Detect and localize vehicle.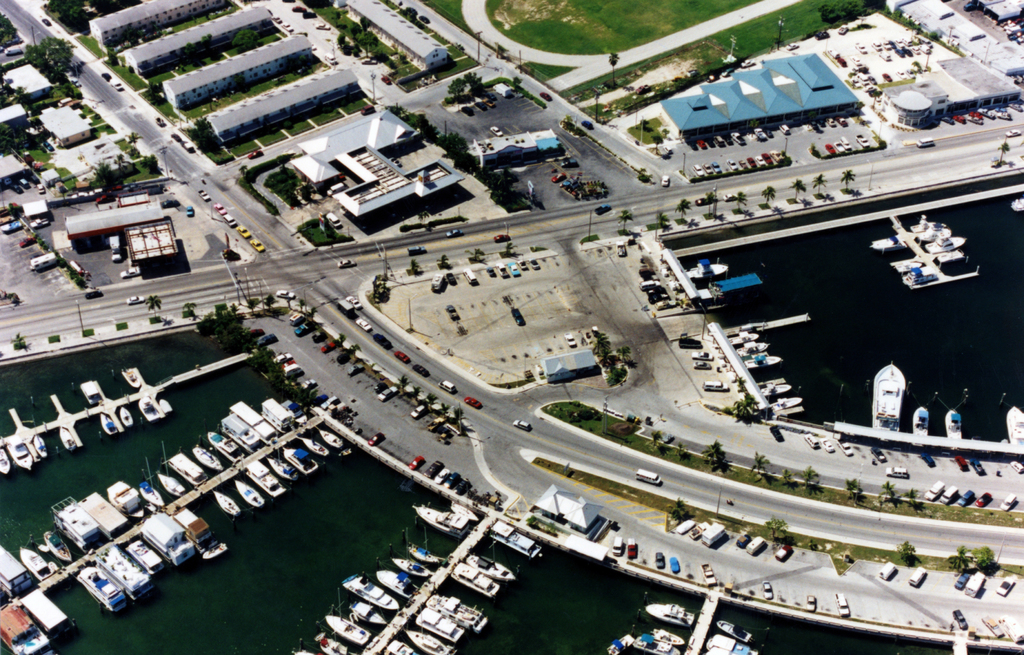
Localized at (x1=952, y1=610, x2=968, y2=631).
